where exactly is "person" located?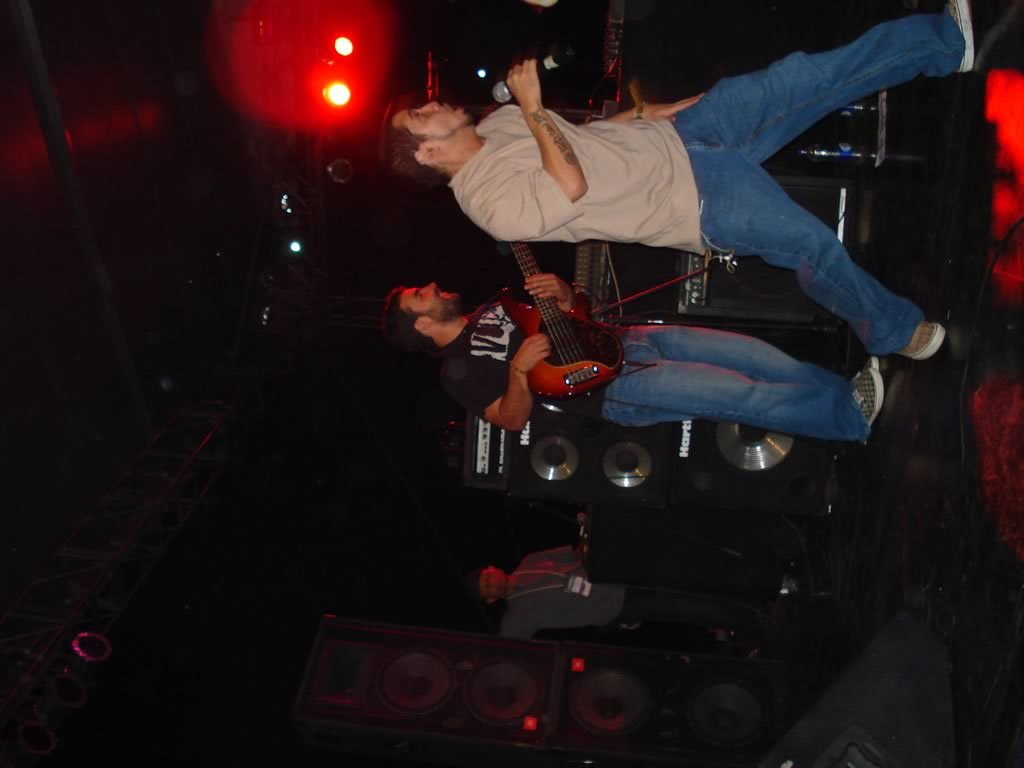
Its bounding box is BBox(470, 511, 761, 640).
